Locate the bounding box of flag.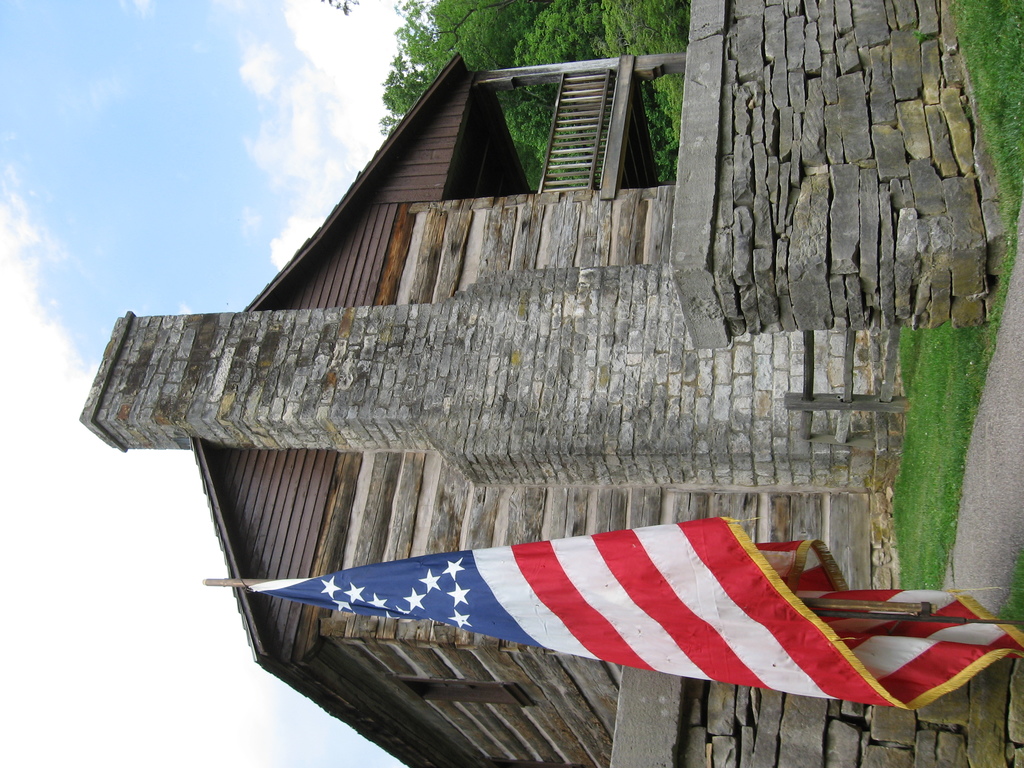
Bounding box: (x1=296, y1=525, x2=950, y2=762).
